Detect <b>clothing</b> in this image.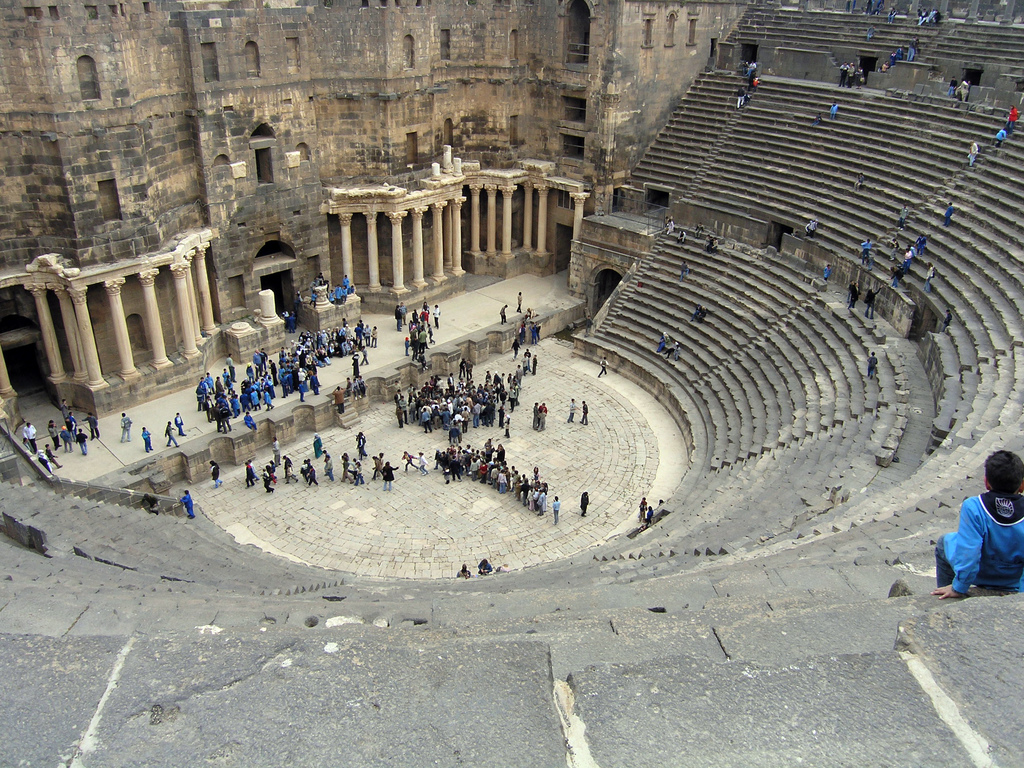
Detection: locate(226, 358, 235, 381).
